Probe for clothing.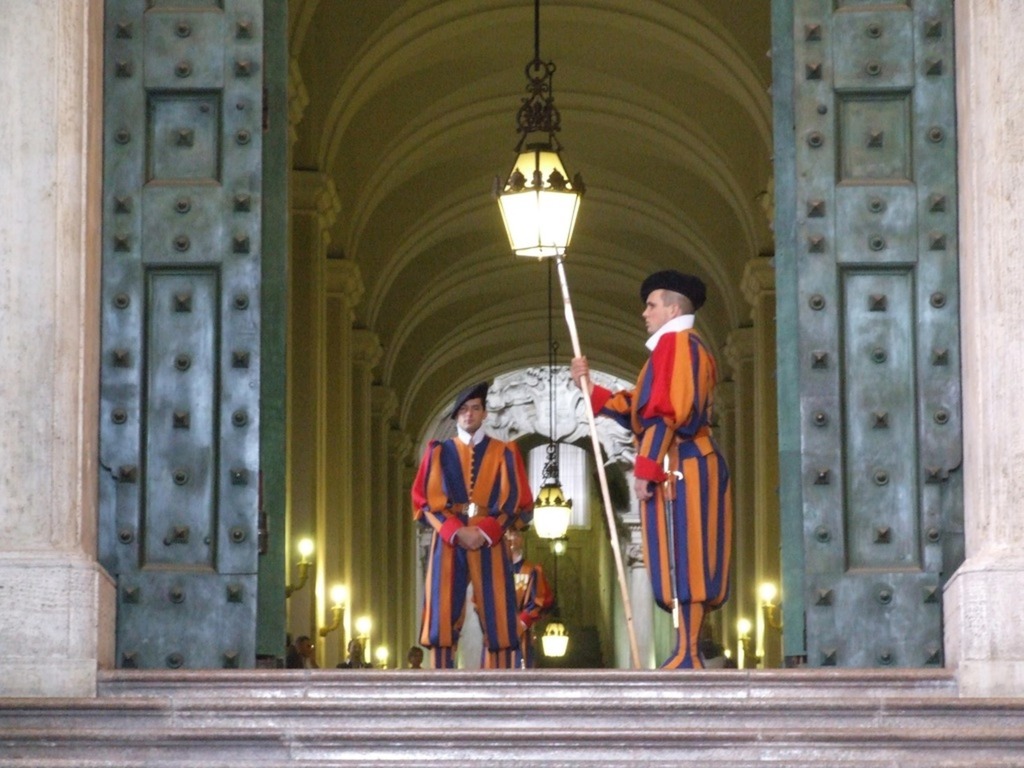
Probe result: [408,409,519,664].
